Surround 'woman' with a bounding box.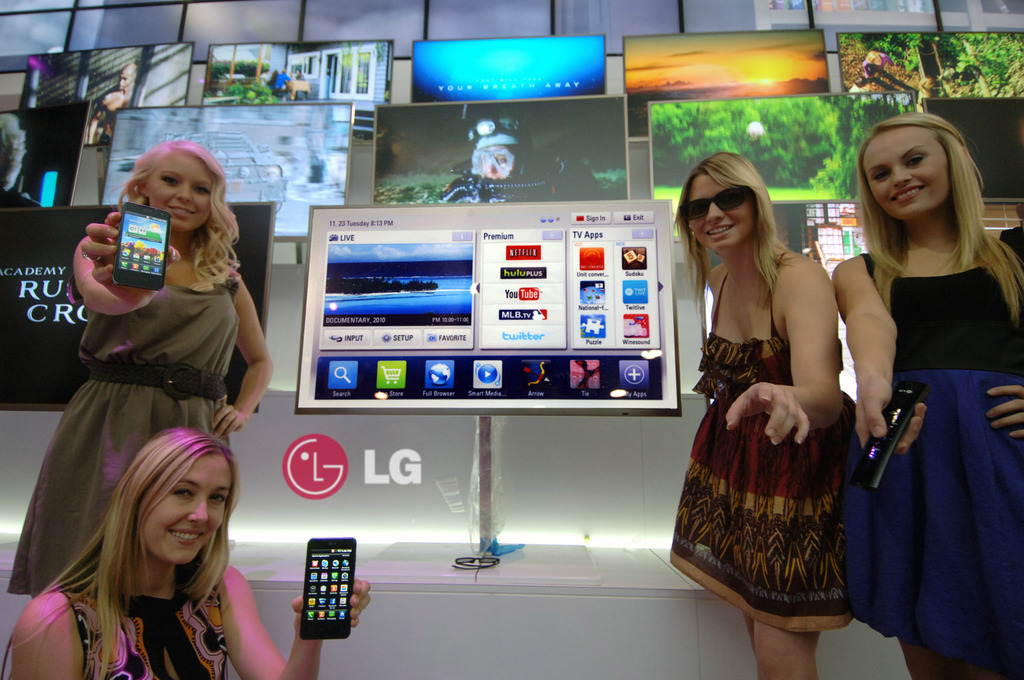
[left=261, top=68, right=269, bottom=83].
